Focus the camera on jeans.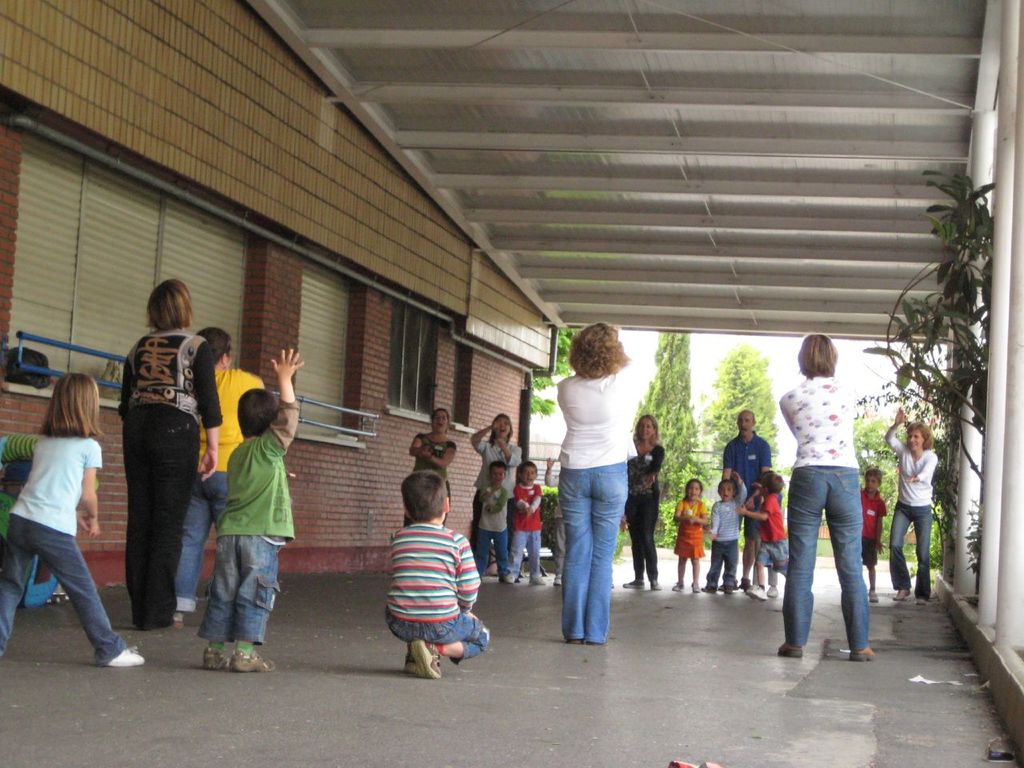
Focus region: [x1=478, y1=528, x2=506, y2=574].
